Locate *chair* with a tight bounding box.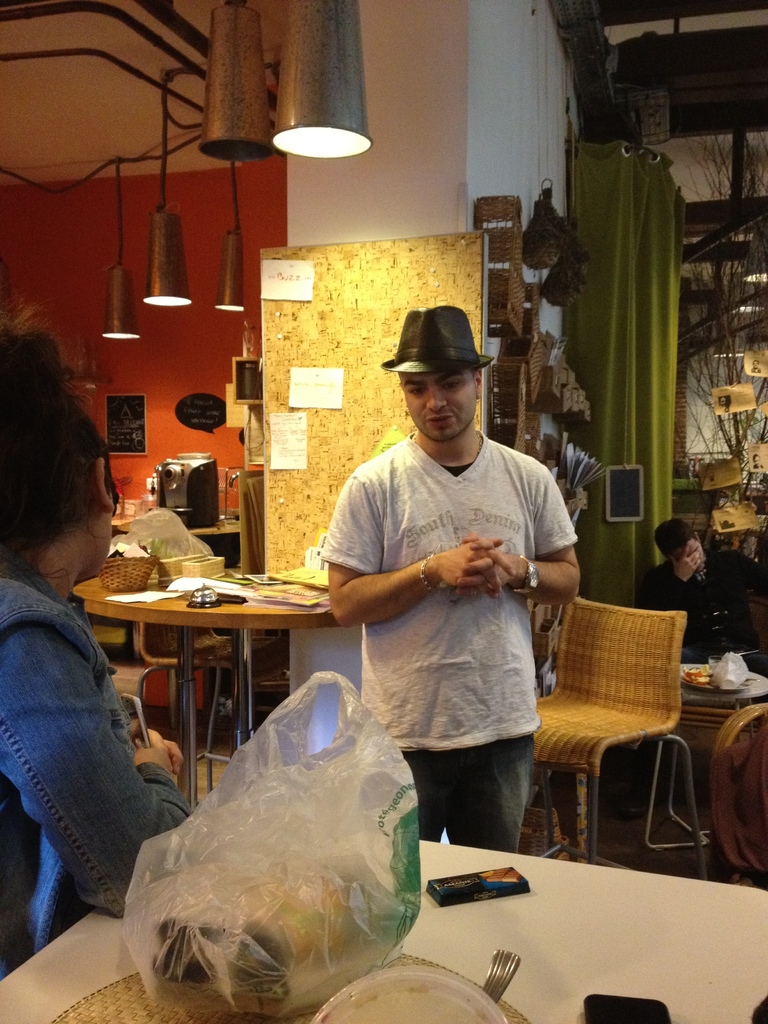
(left=713, top=705, right=767, bottom=895).
